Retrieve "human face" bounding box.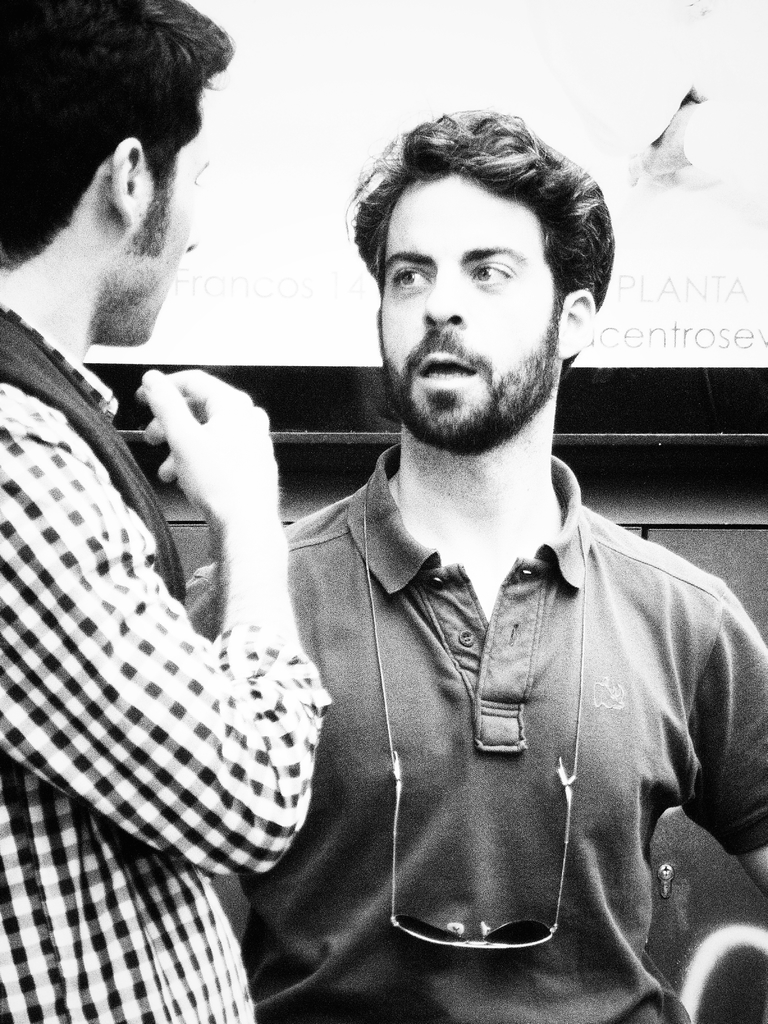
Bounding box: crop(381, 174, 563, 440).
